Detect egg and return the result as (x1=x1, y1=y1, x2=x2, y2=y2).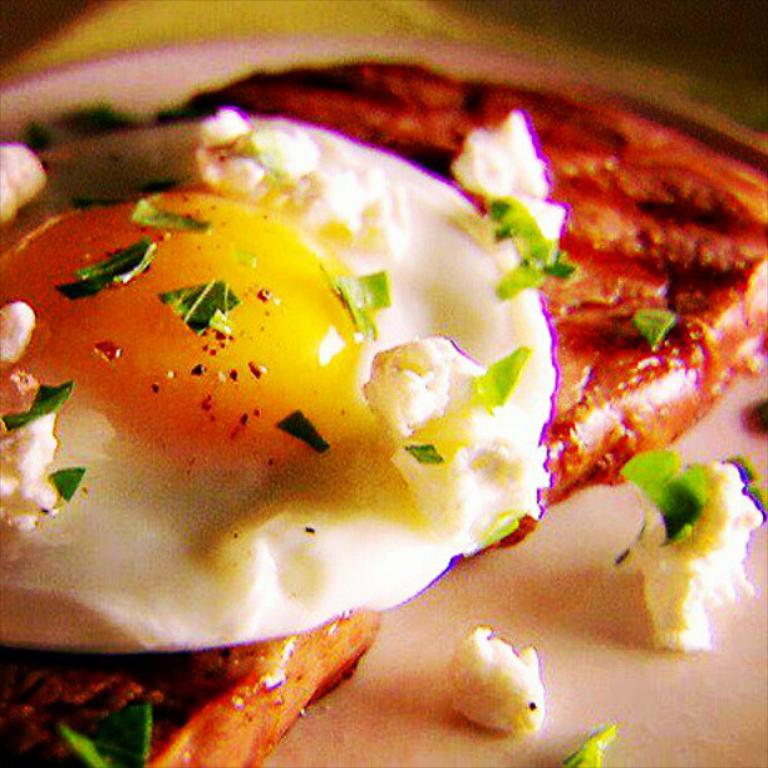
(x1=0, y1=113, x2=561, y2=654).
